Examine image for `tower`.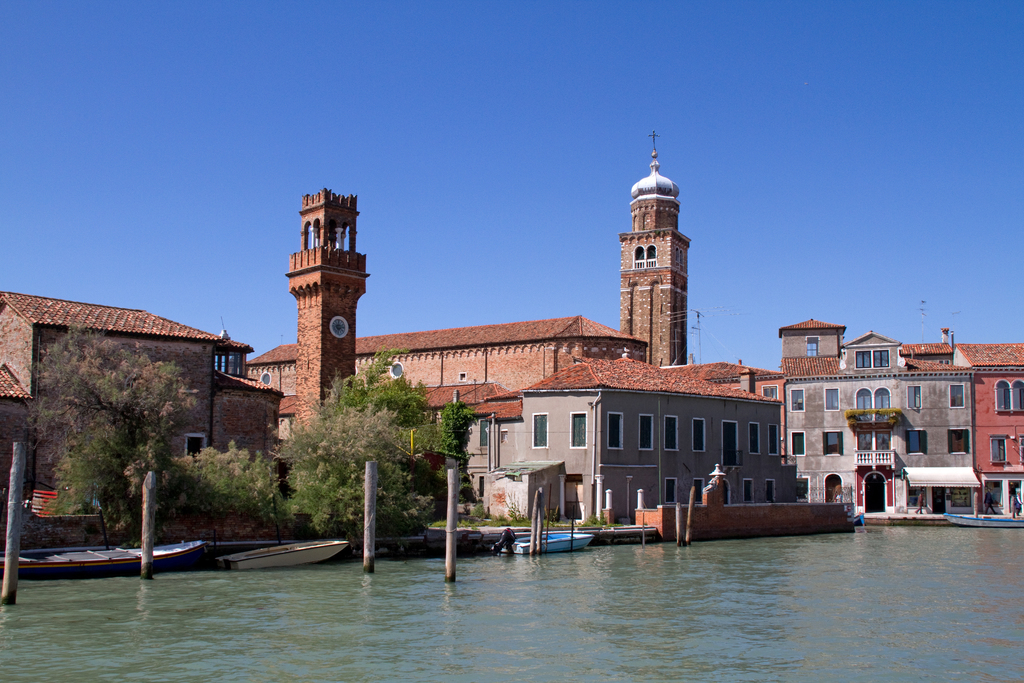
Examination result: pyautogui.locateOnScreen(620, 127, 688, 366).
